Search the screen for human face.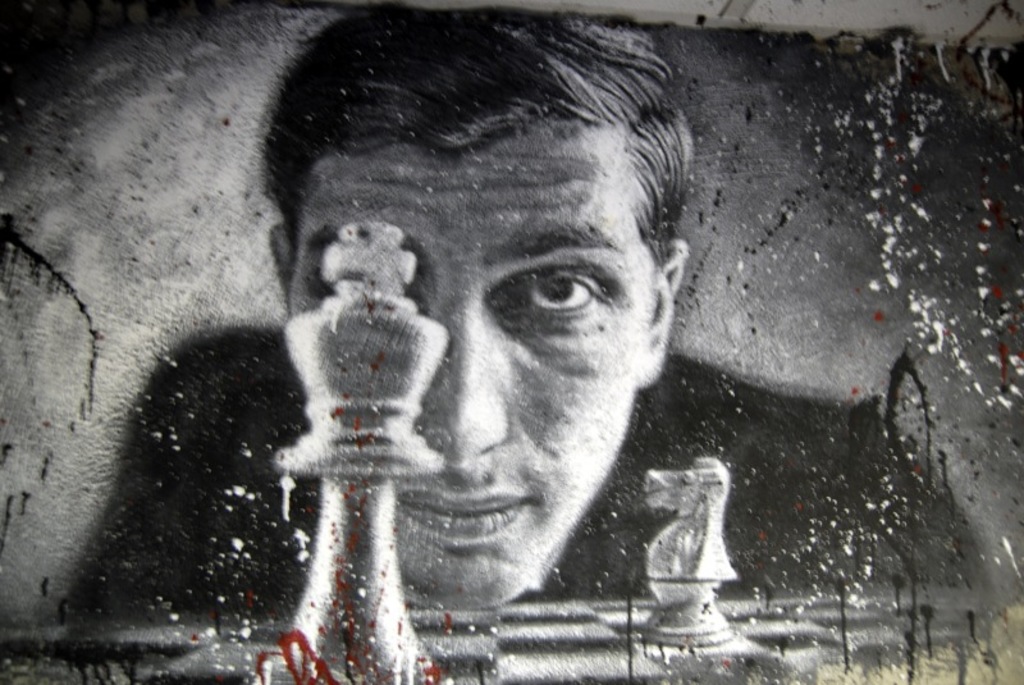
Found at detection(287, 131, 654, 608).
